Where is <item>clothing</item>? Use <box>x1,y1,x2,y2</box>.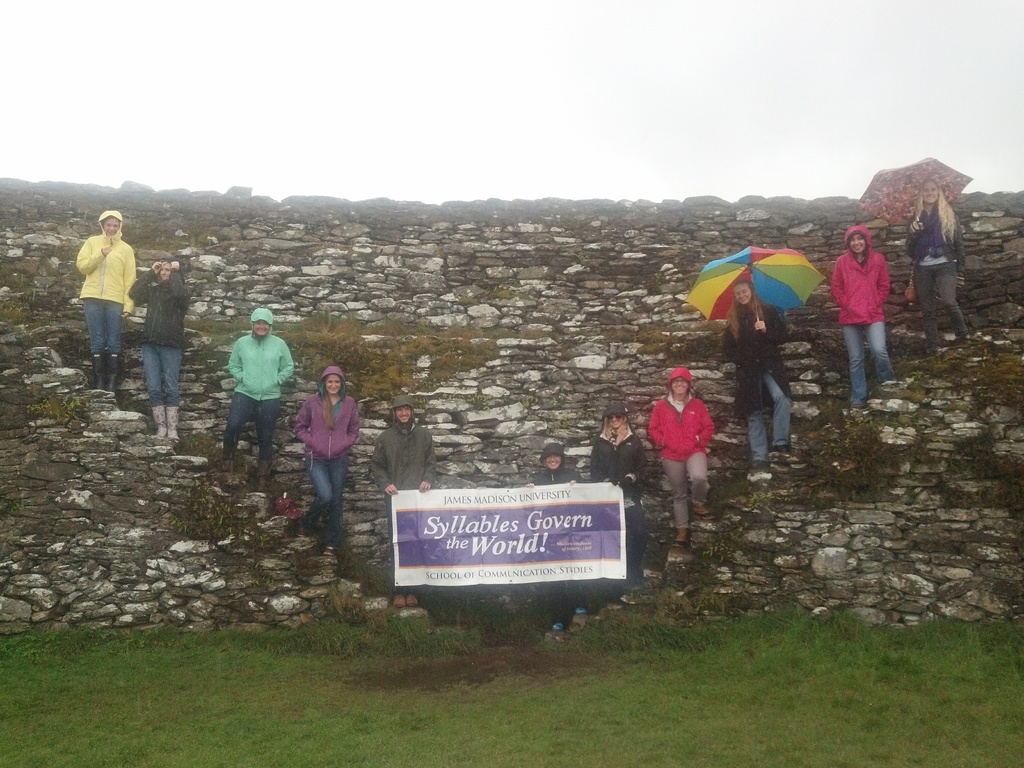
<box>721,302,794,461</box>.
